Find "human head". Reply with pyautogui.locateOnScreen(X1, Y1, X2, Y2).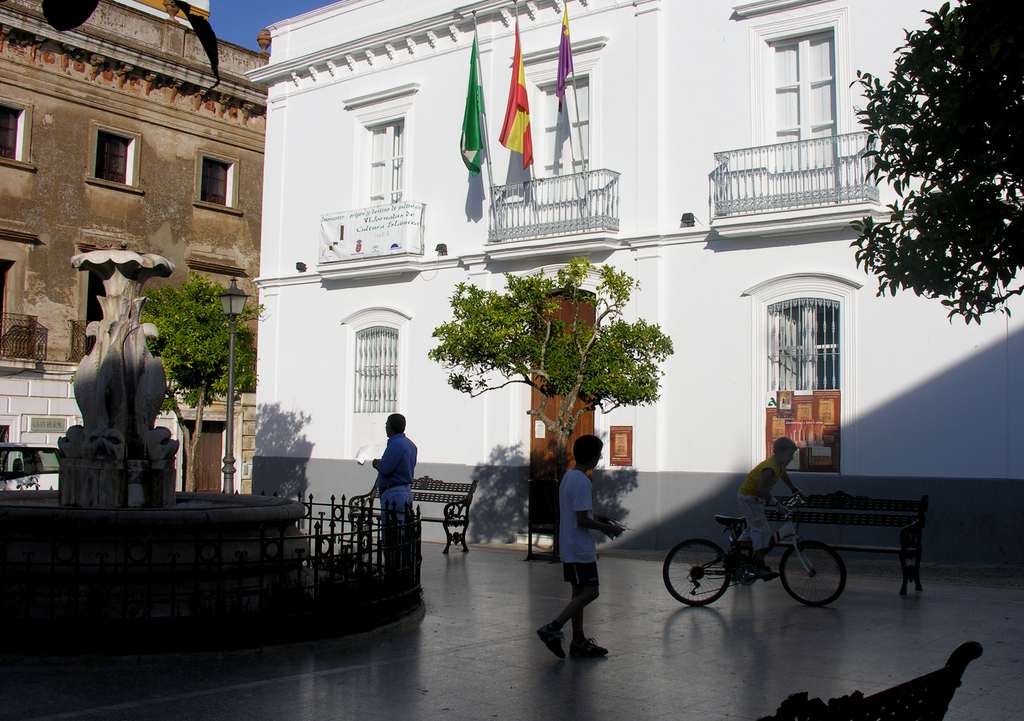
pyautogui.locateOnScreen(772, 436, 796, 466).
